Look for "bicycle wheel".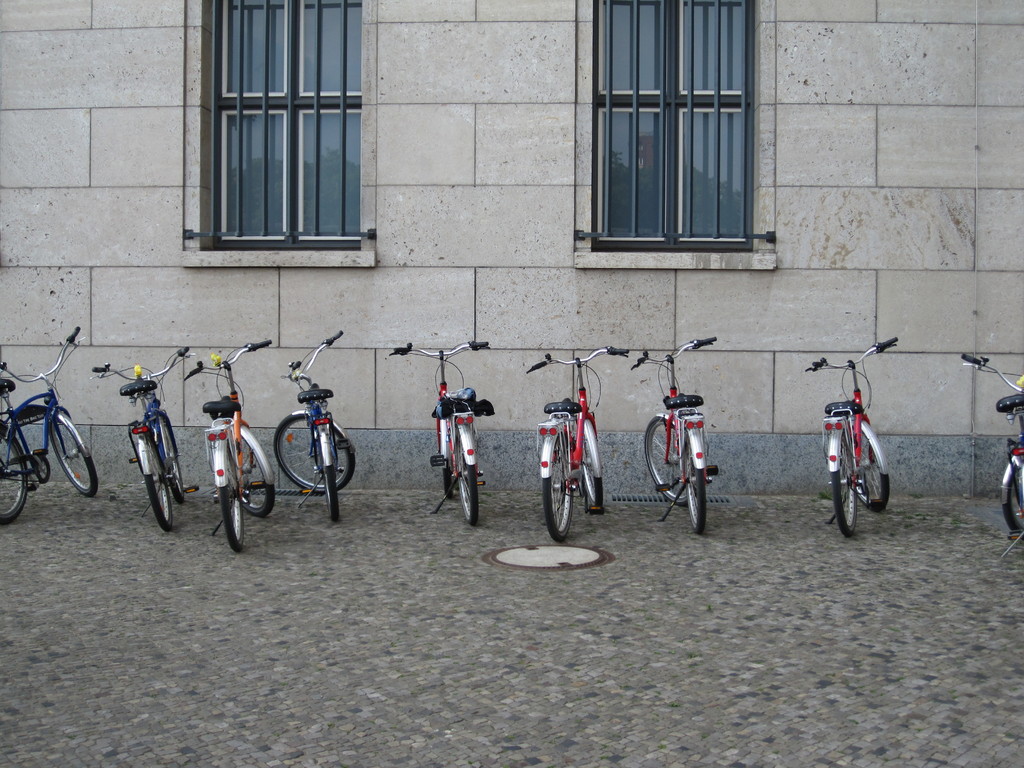
Found: box(683, 431, 705, 535).
